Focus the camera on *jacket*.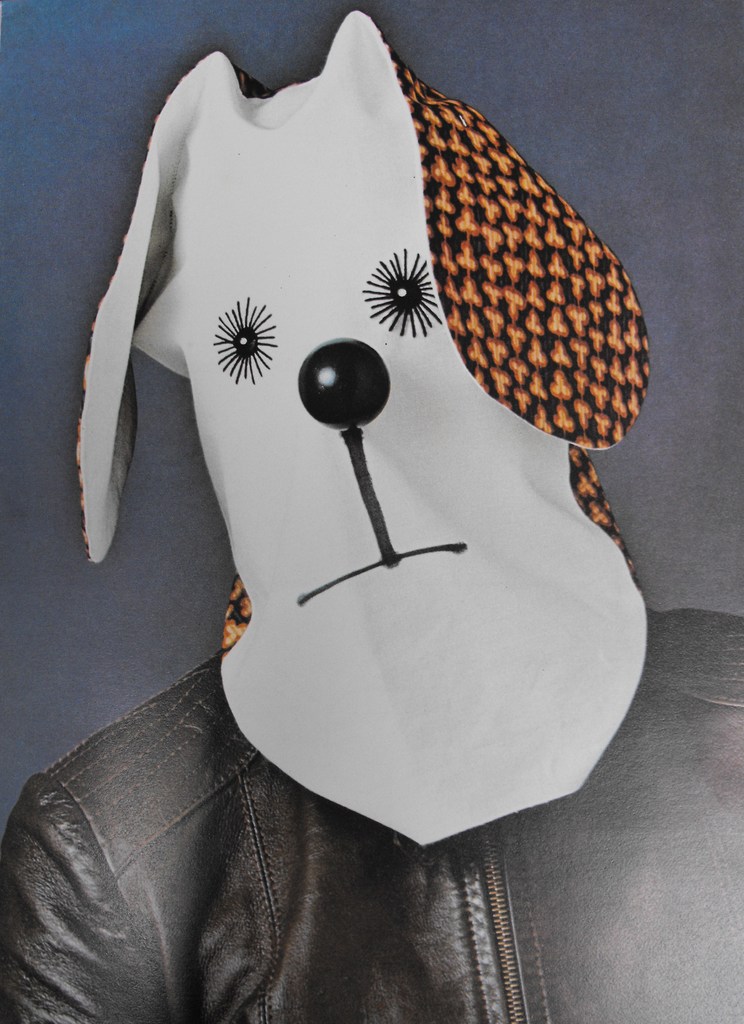
Focus region: pyautogui.locateOnScreen(0, 611, 743, 1023).
